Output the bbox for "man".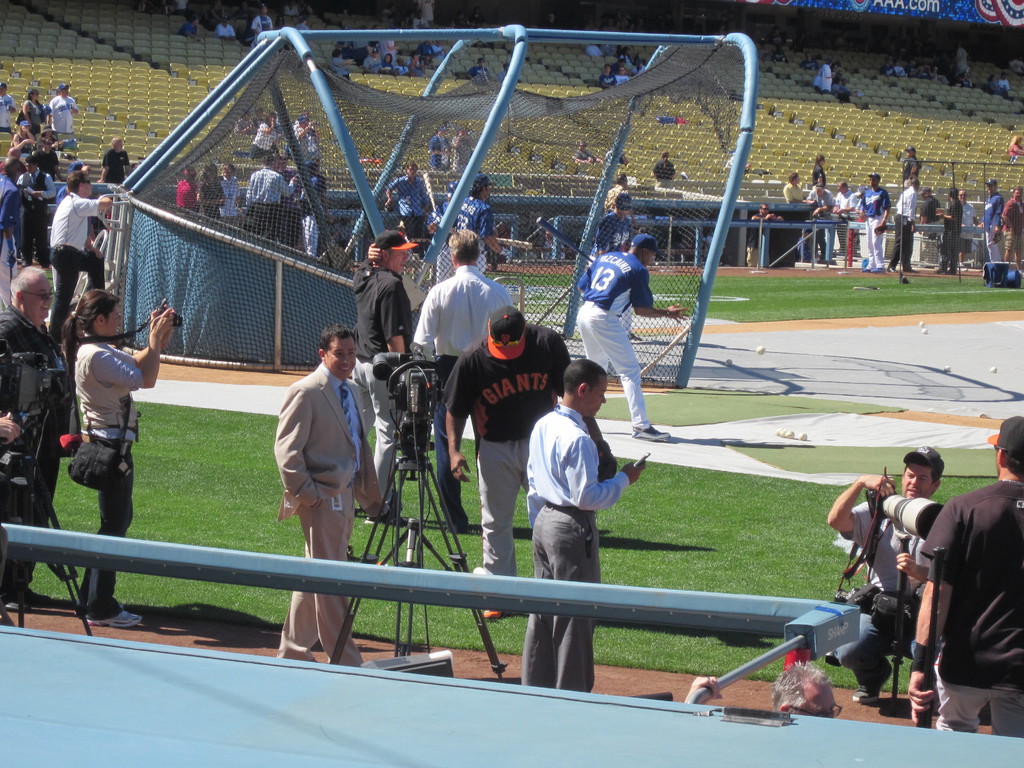
bbox(833, 179, 857, 257).
